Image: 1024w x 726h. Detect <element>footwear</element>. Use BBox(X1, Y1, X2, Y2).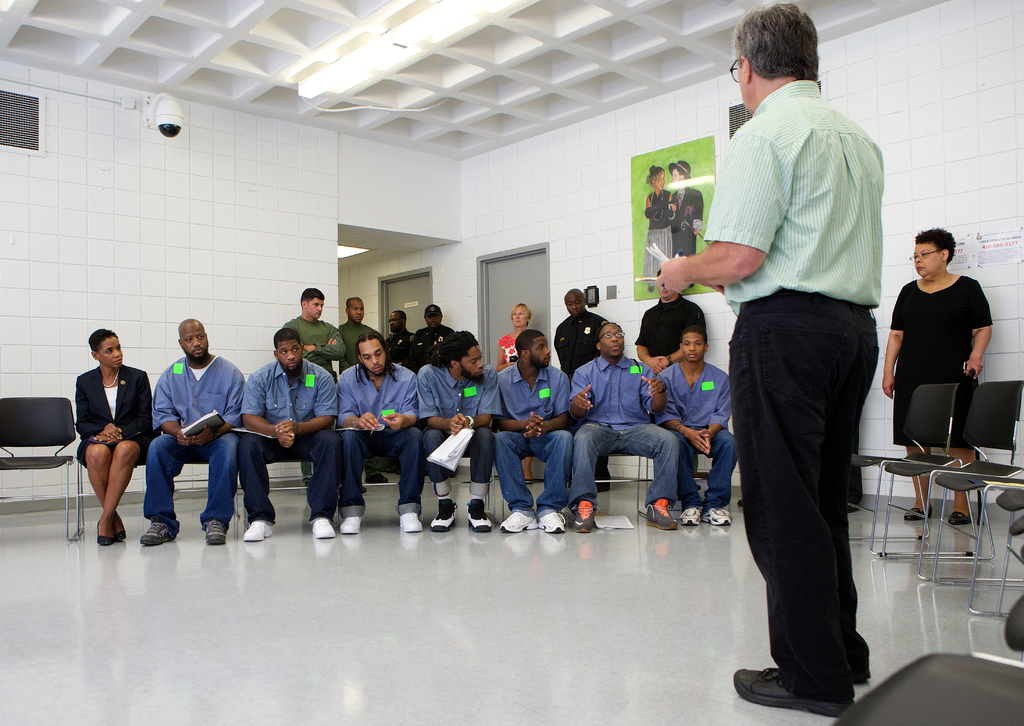
BBox(701, 508, 733, 528).
